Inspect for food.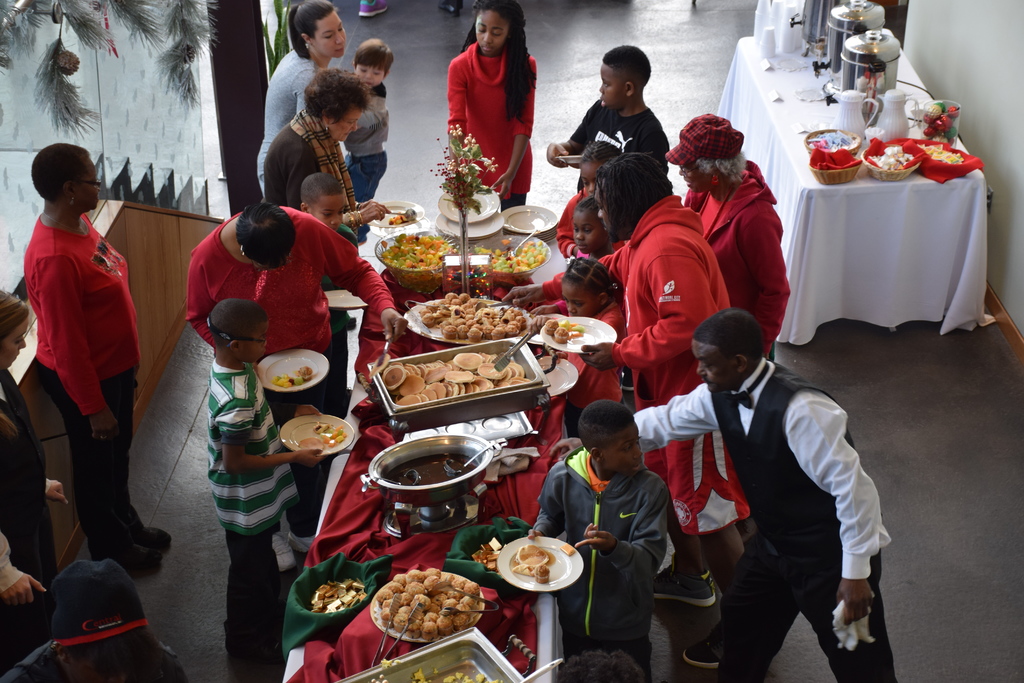
Inspection: bbox(471, 239, 545, 273).
